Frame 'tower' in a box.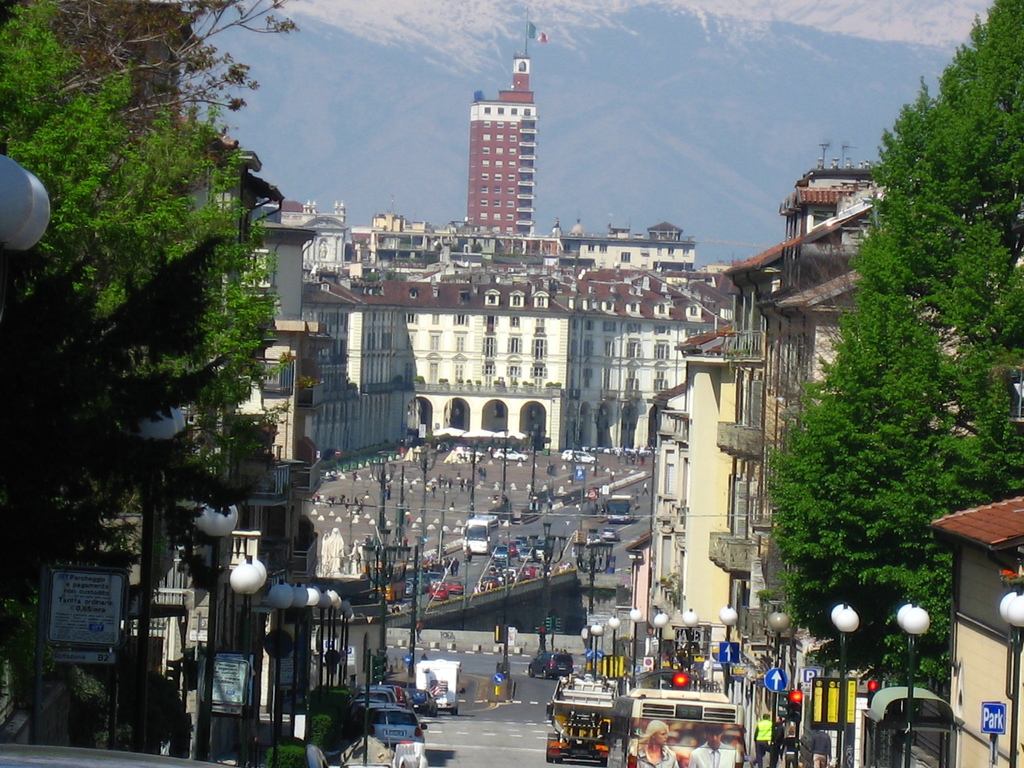
(left=243, top=188, right=729, bottom=461).
